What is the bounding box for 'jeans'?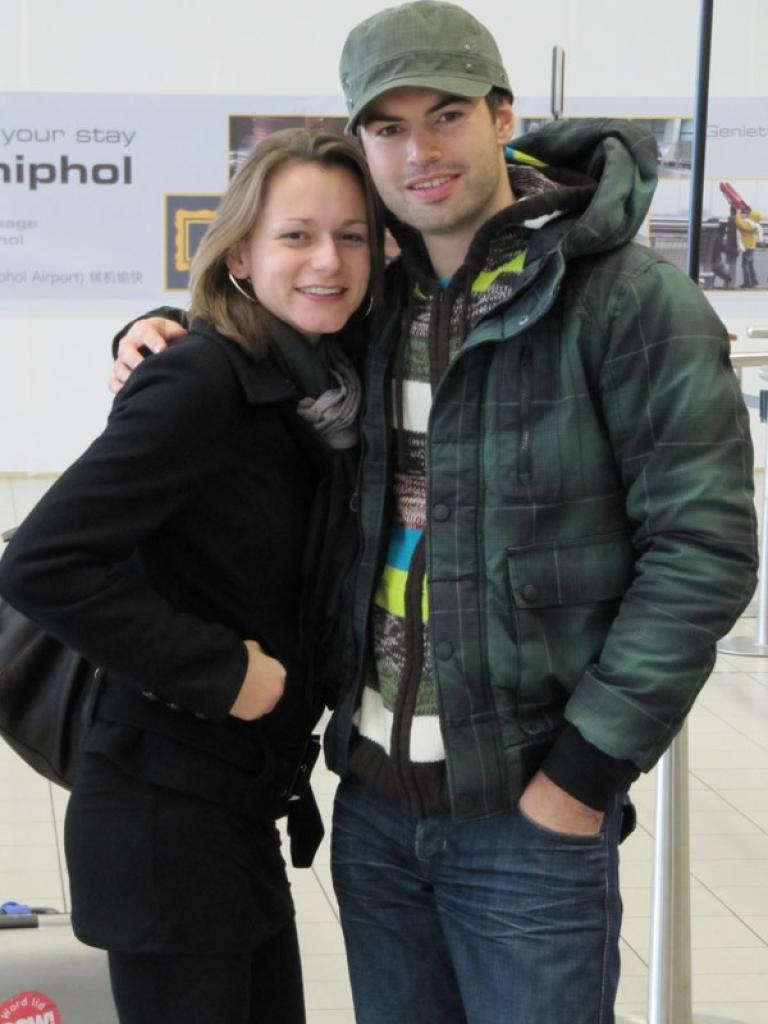
box(300, 771, 642, 1023).
